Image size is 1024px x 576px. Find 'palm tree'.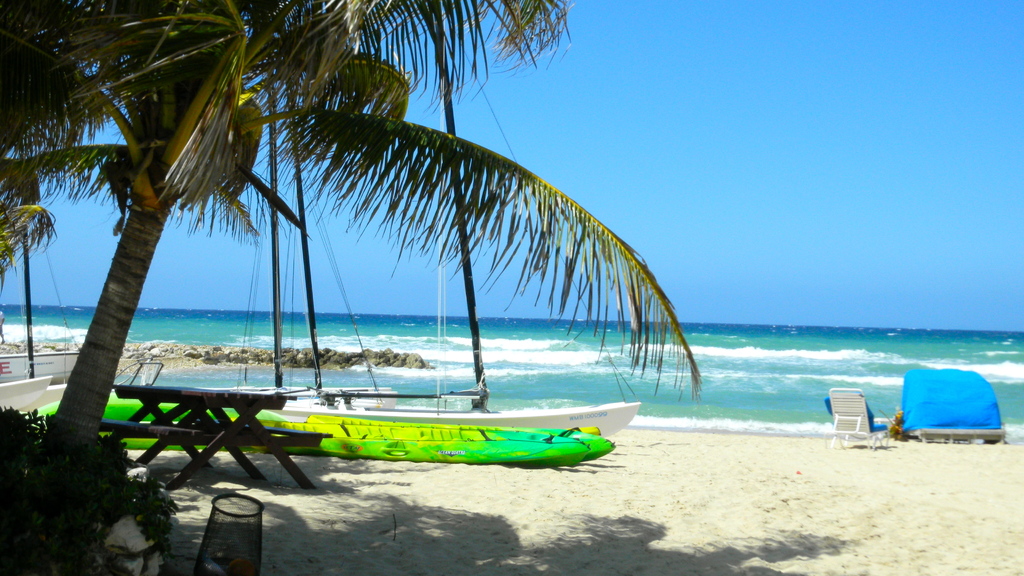
77, 24, 701, 463.
